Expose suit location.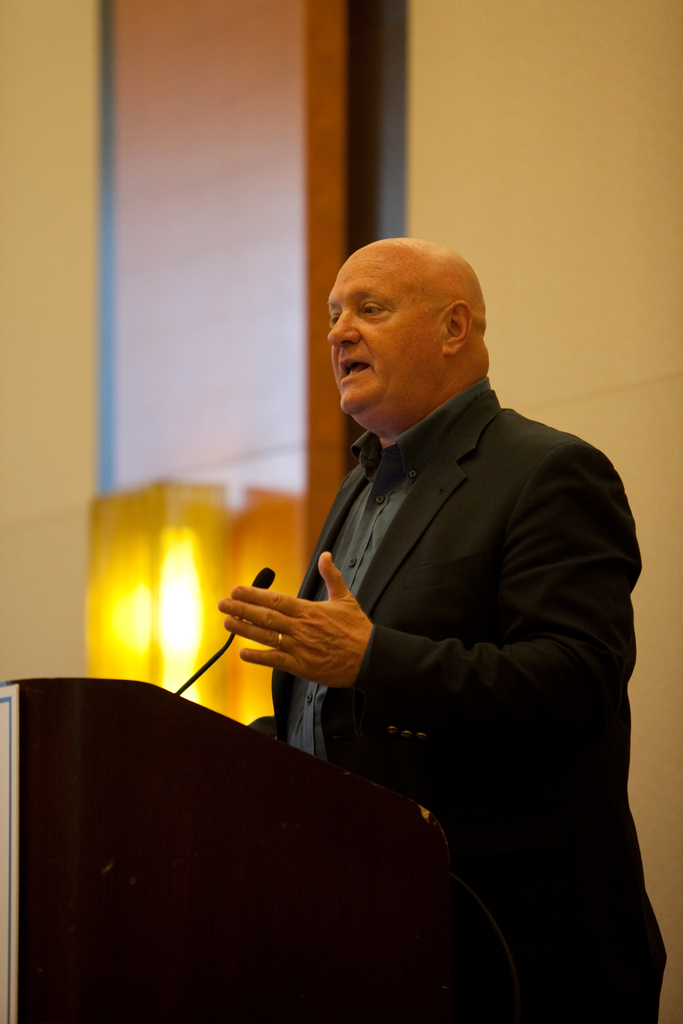
Exposed at locate(230, 280, 642, 963).
